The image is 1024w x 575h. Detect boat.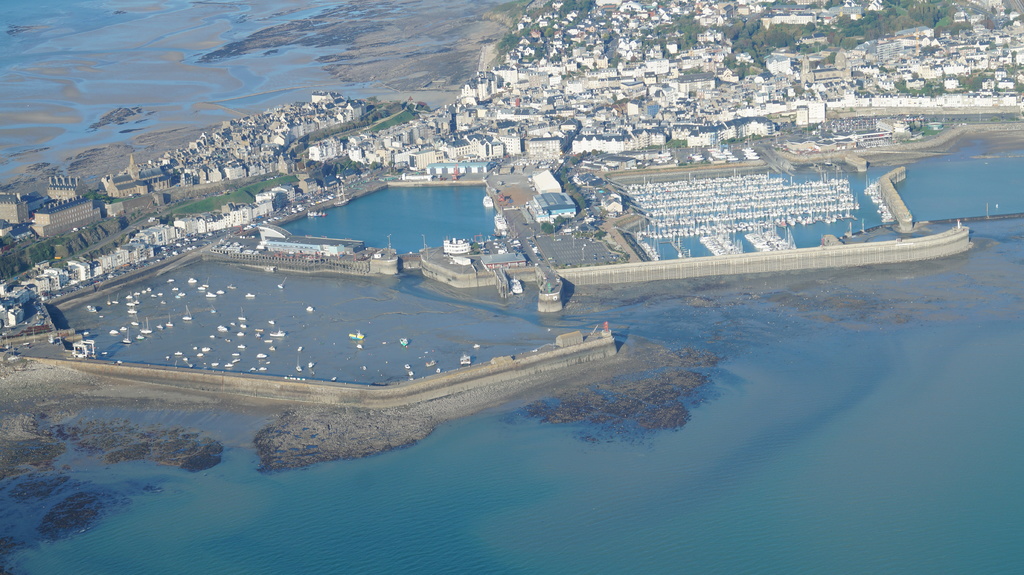
Detection: box=[295, 355, 303, 372].
